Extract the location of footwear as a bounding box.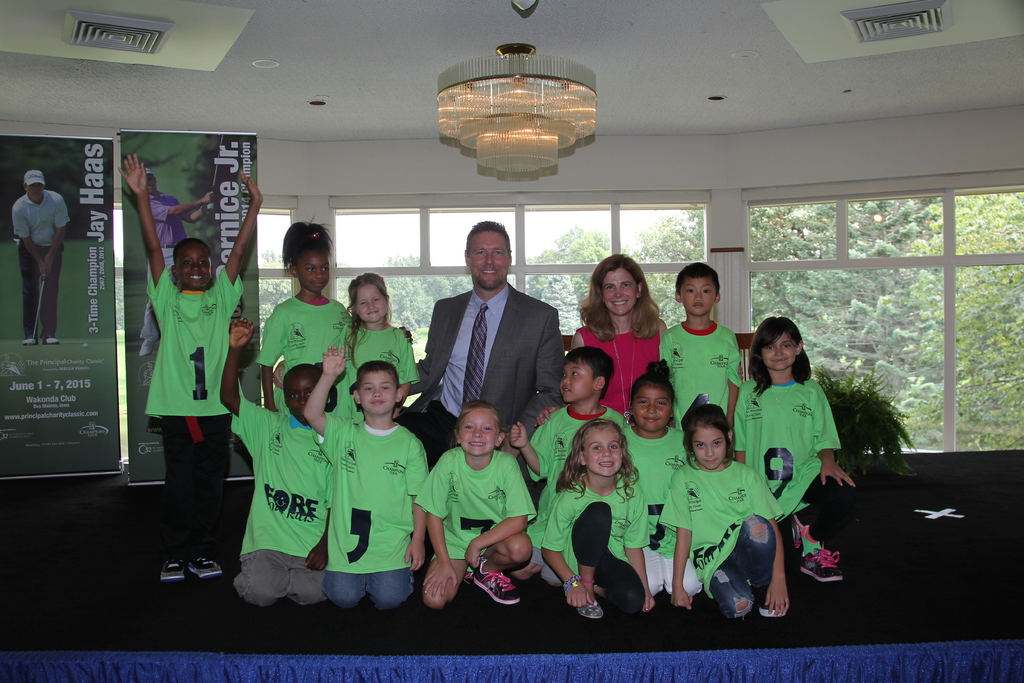
crop(179, 554, 223, 579).
